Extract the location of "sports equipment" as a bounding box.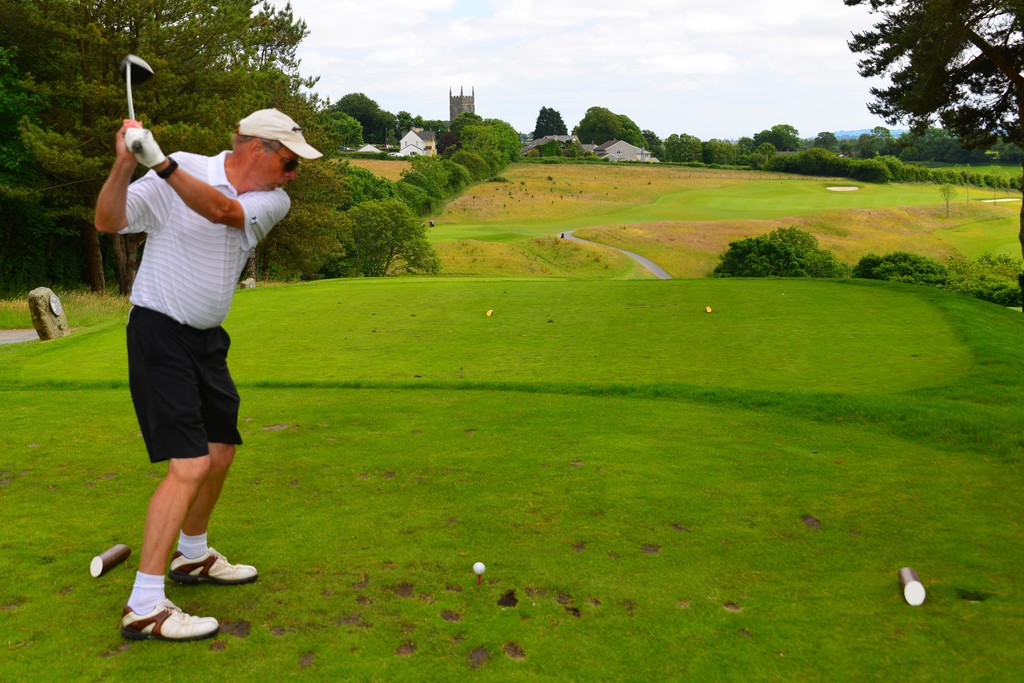
bbox=(167, 543, 259, 587).
